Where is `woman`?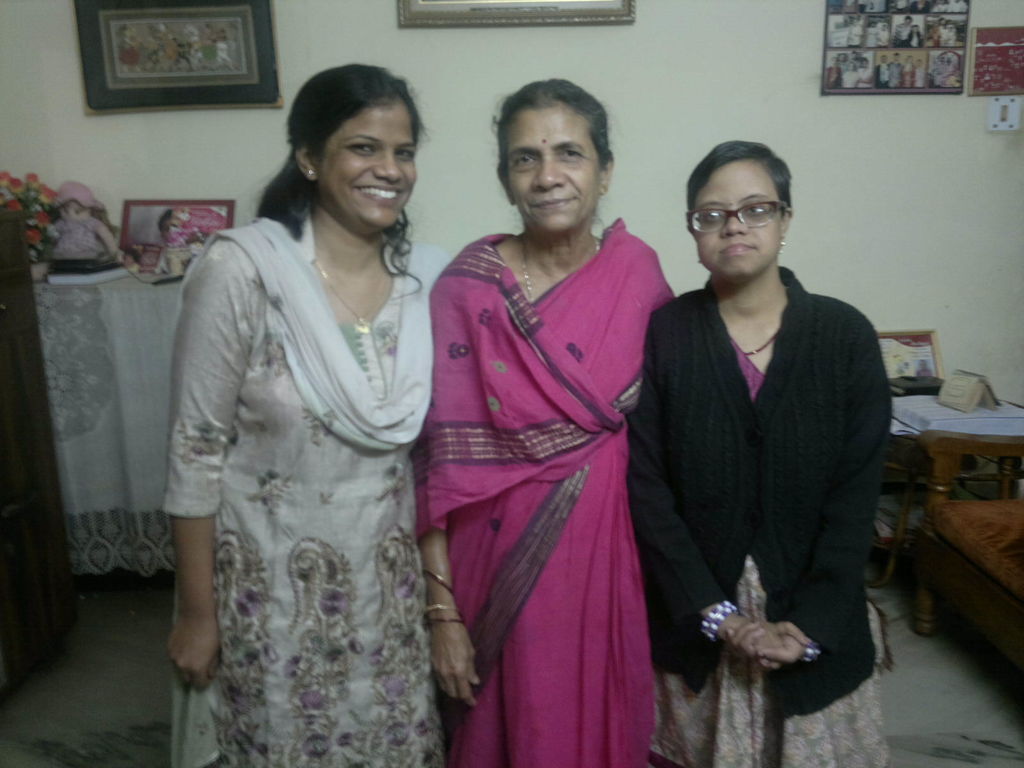
left=389, top=79, right=689, bottom=767.
